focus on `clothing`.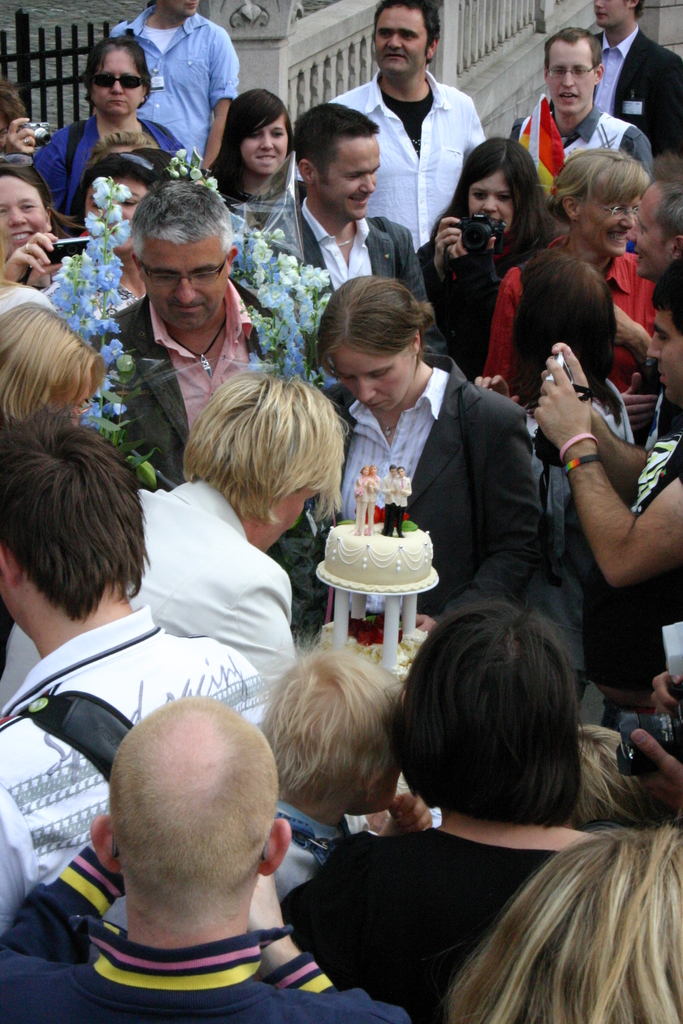
Focused at {"left": 322, "top": 73, "right": 473, "bottom": 257}.
